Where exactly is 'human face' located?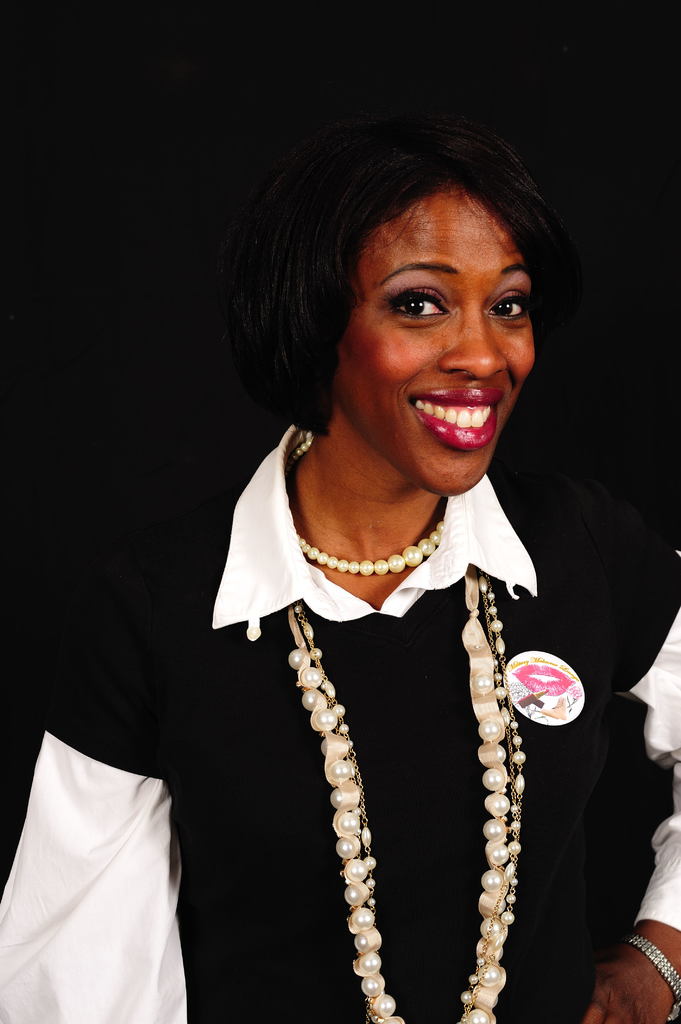
Its bounding box is pyautogui.locateOnScreen(348, 187, 540, 502).
